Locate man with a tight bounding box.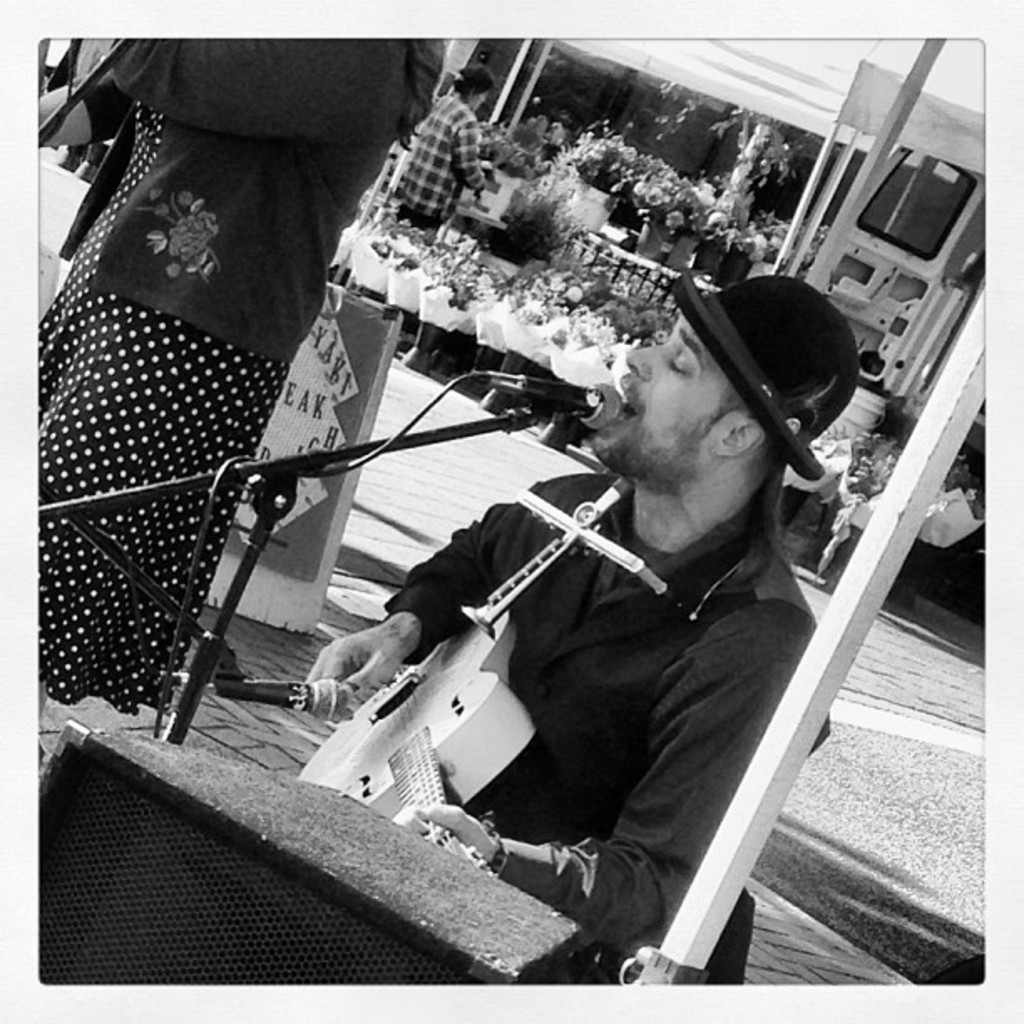
[387,65,492,236].
